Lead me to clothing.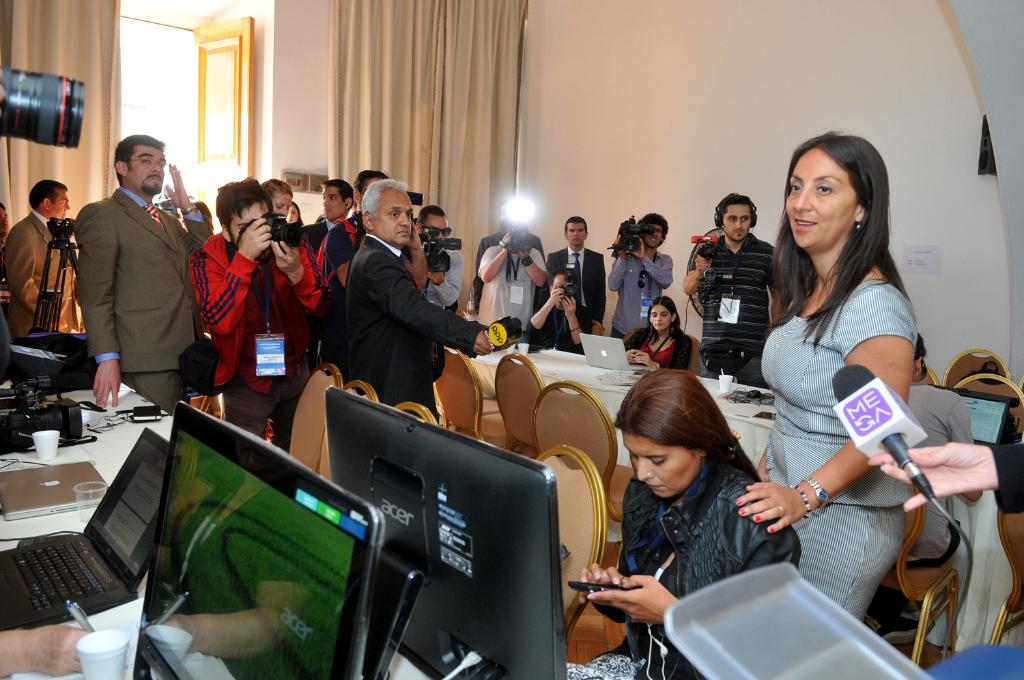
Lead to 689 233 779 376.
